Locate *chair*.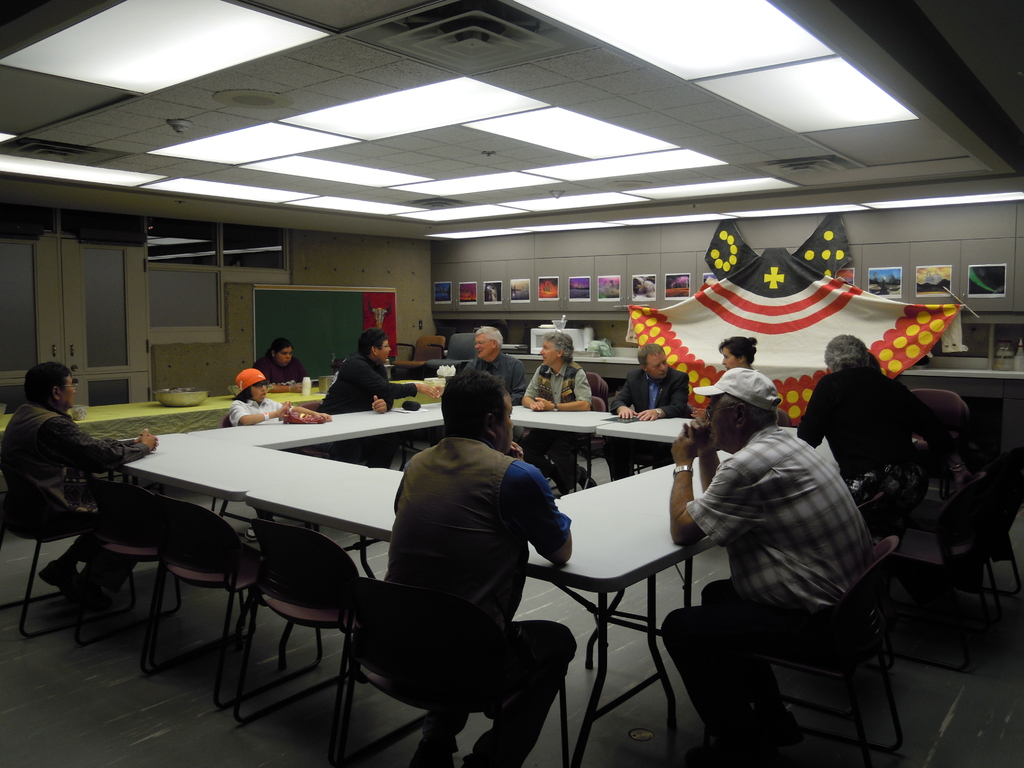
Bounding box: {"left": 241, "top": 516, "right": 376, "bottom": 758}.
